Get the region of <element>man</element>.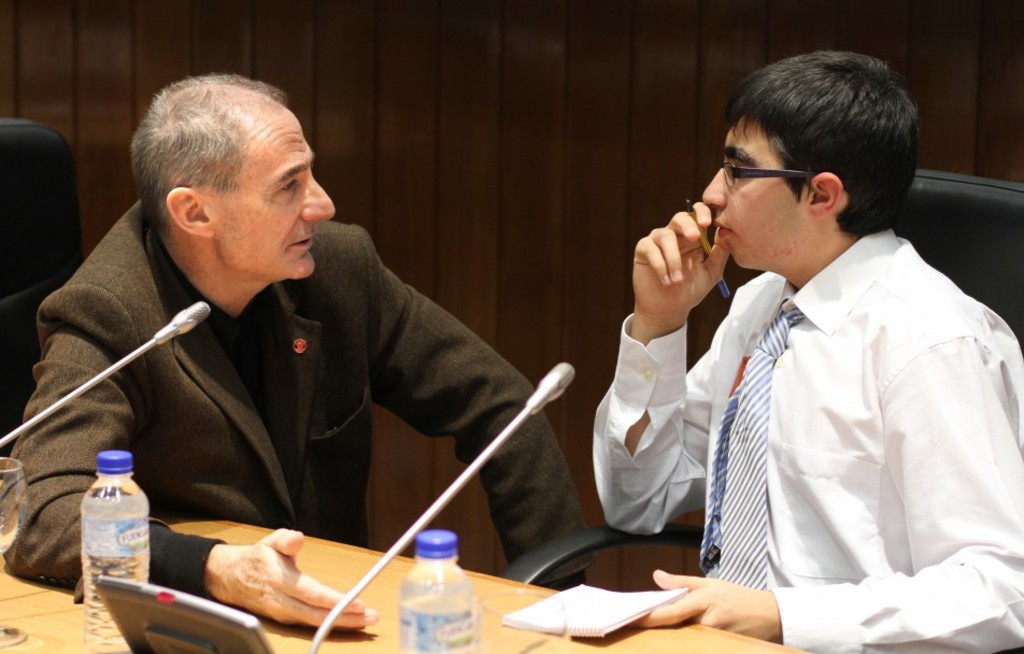
(x1=628, y1=57, x2=1012, y2=648).
